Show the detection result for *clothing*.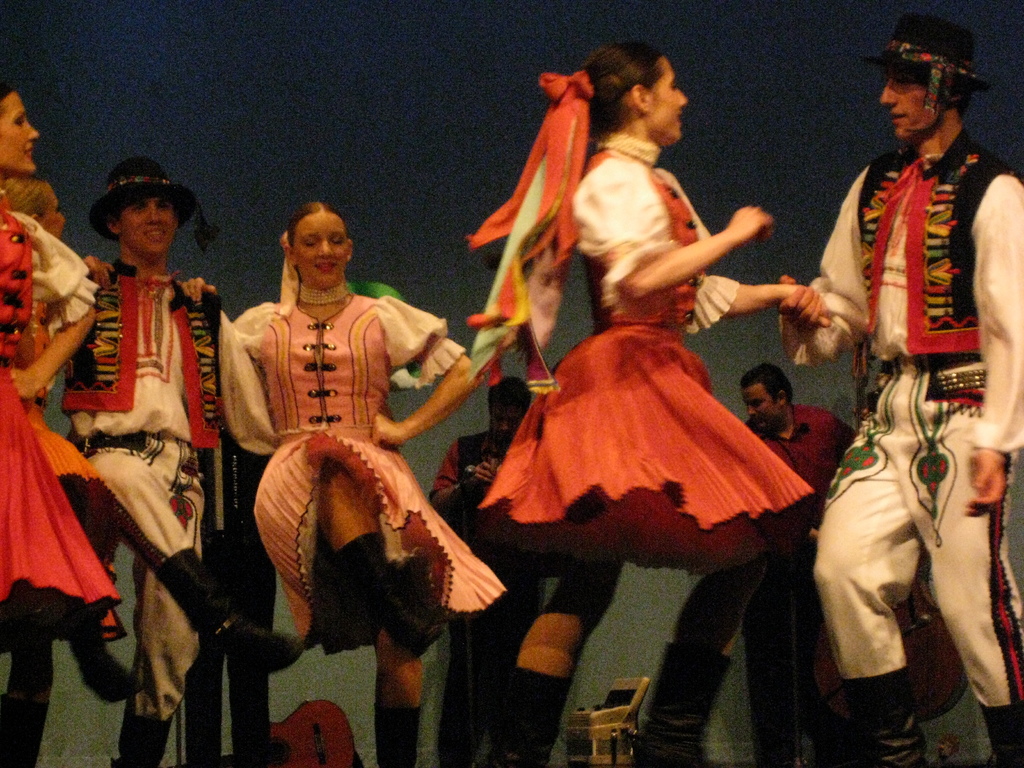
rect(785, 134, 1023, 715).
